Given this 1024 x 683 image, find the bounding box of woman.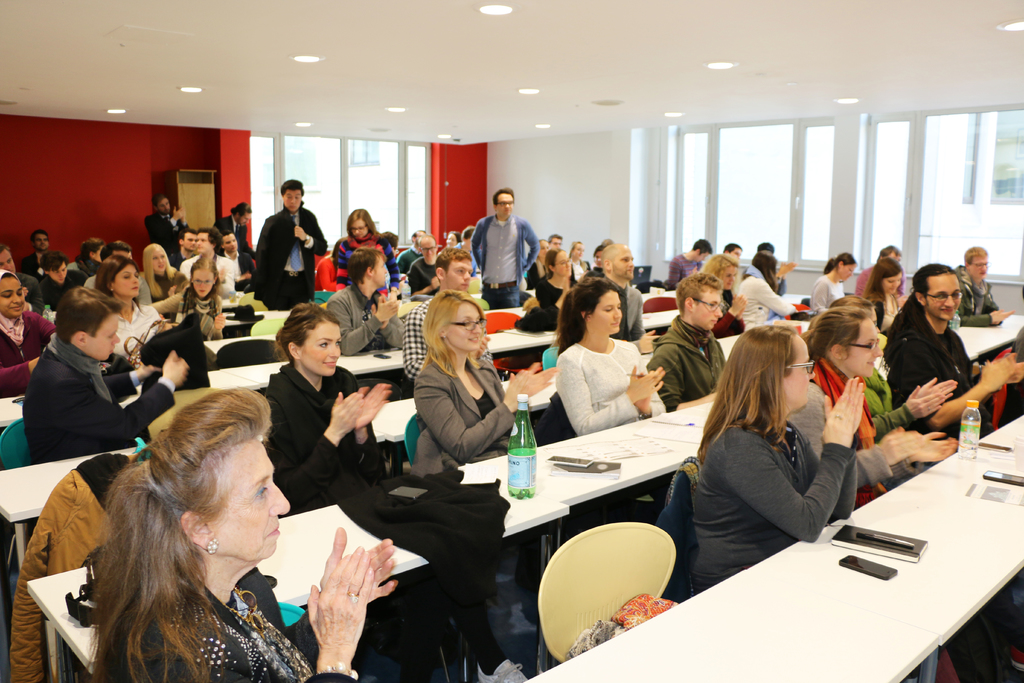
(left=800, top=291, right=955, bottom=482).
